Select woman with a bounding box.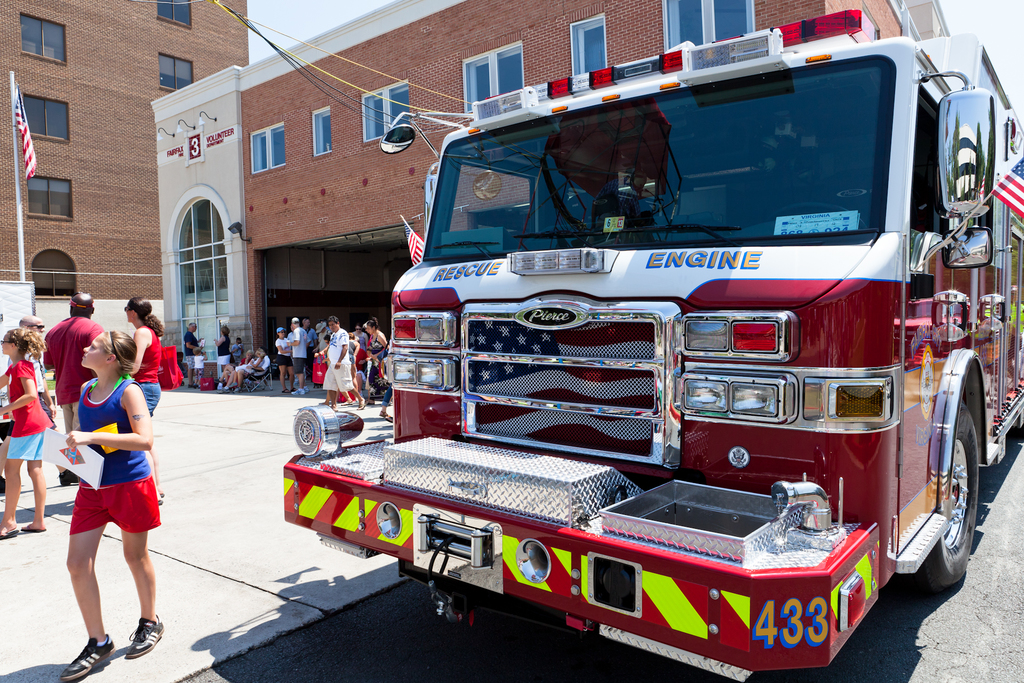
[0,325,52,538].
